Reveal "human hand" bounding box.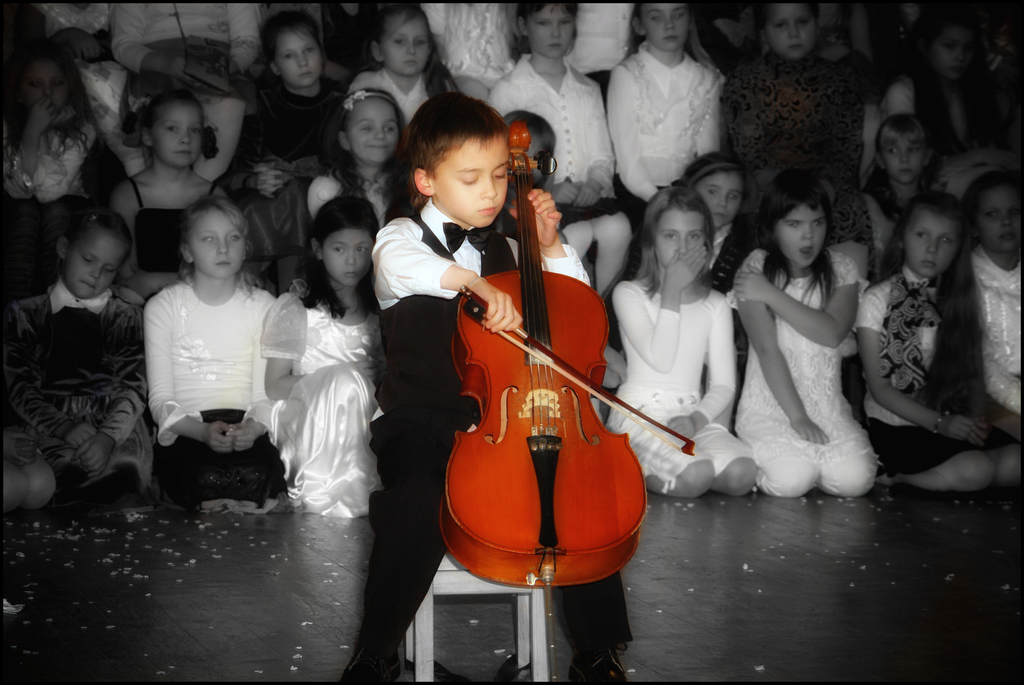
Revealed: region(573, 180, 601, 206).
